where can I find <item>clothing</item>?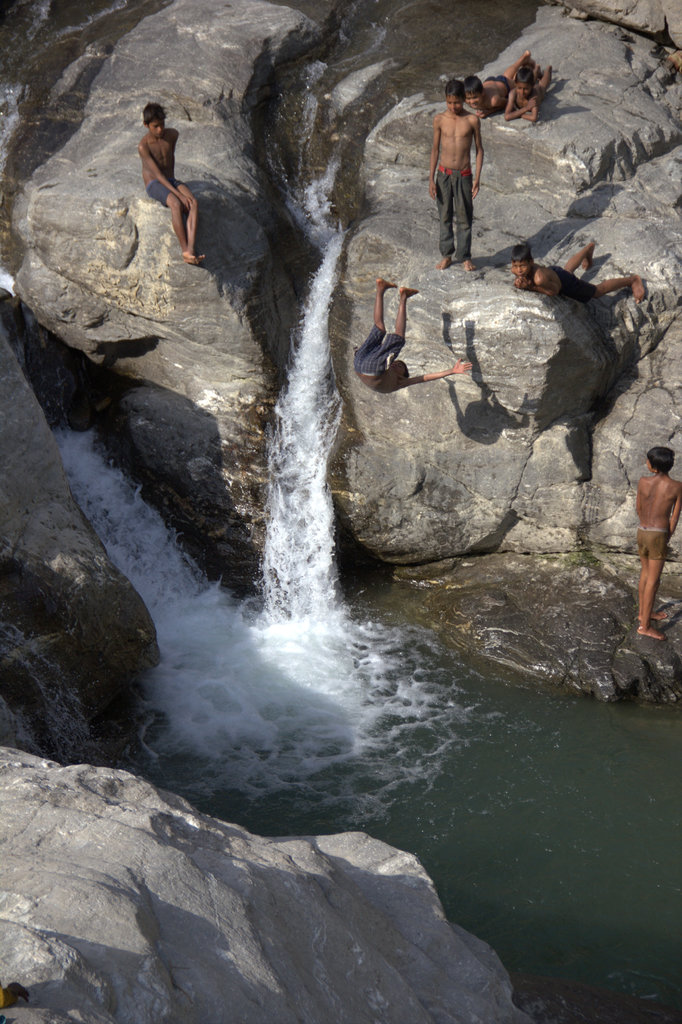
You can find it at detection(486, 74, 511, 93).
